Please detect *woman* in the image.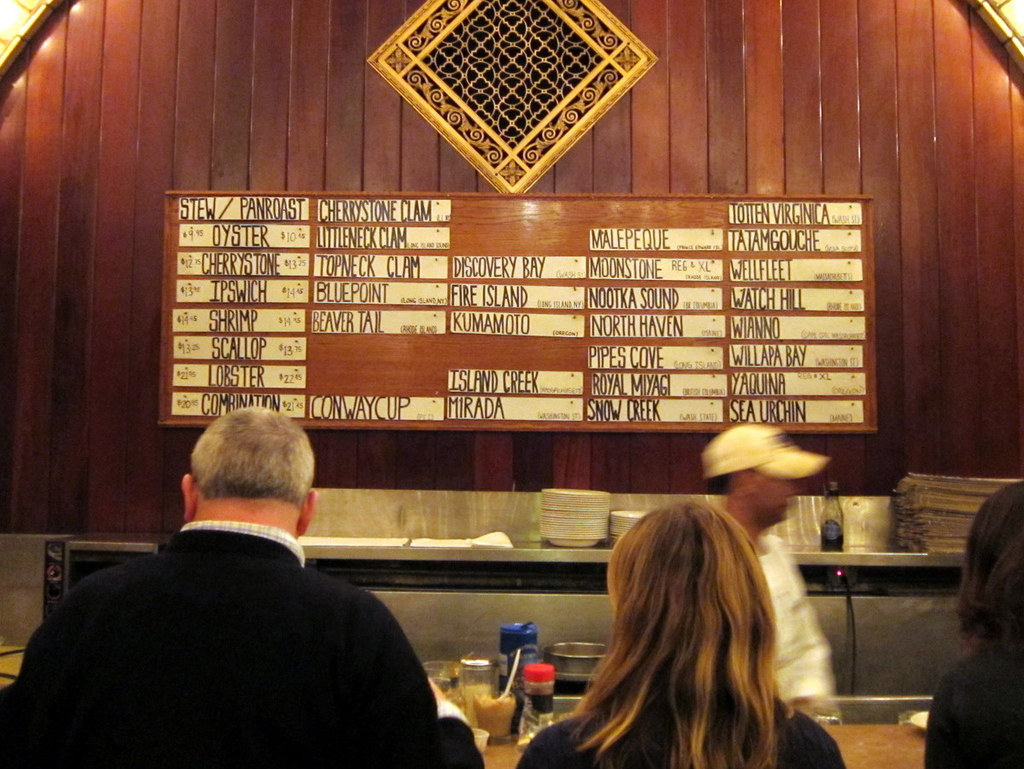
box=[504, 469, 851, 768].
